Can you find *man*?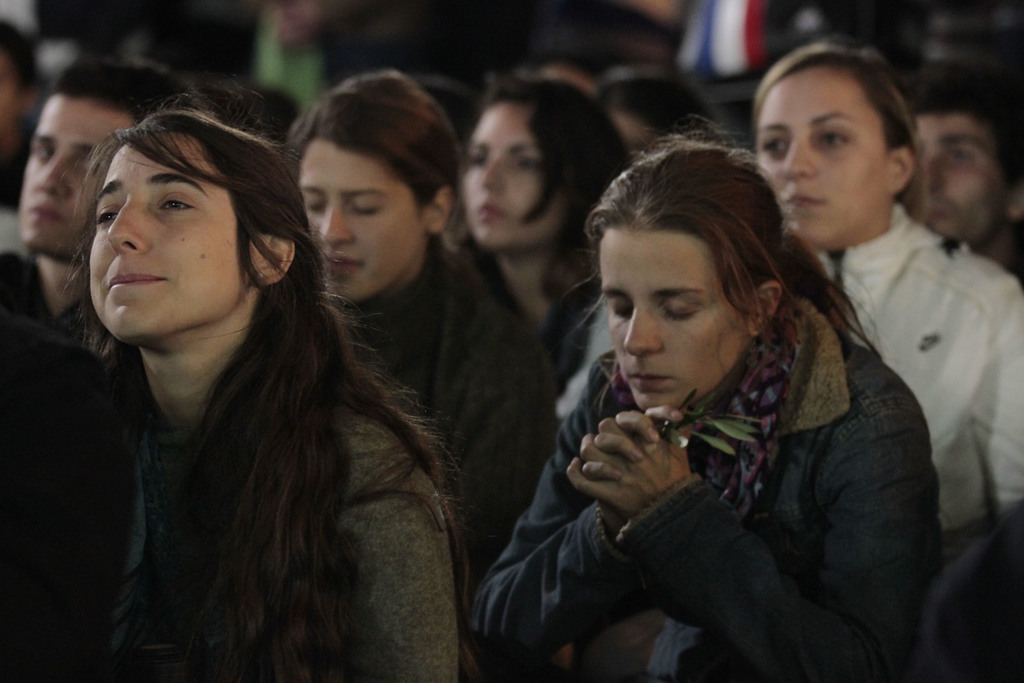
Yes, bounding box: [left=0, top=58, right=193, bottom=334].
